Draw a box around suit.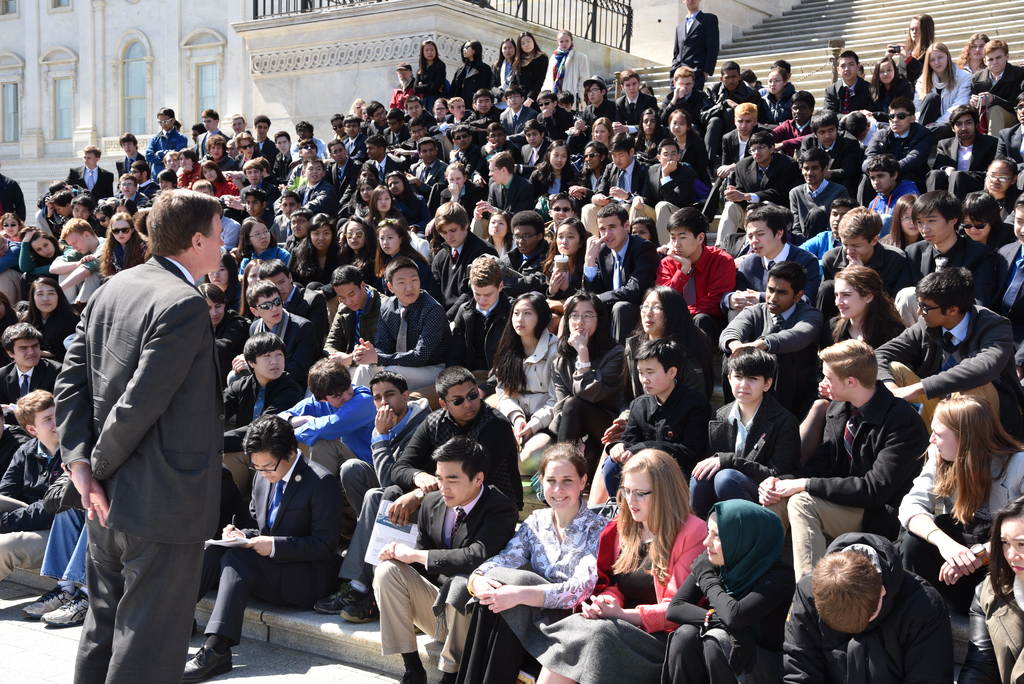
[left=934, top=128, right=1004, bottom=174].
